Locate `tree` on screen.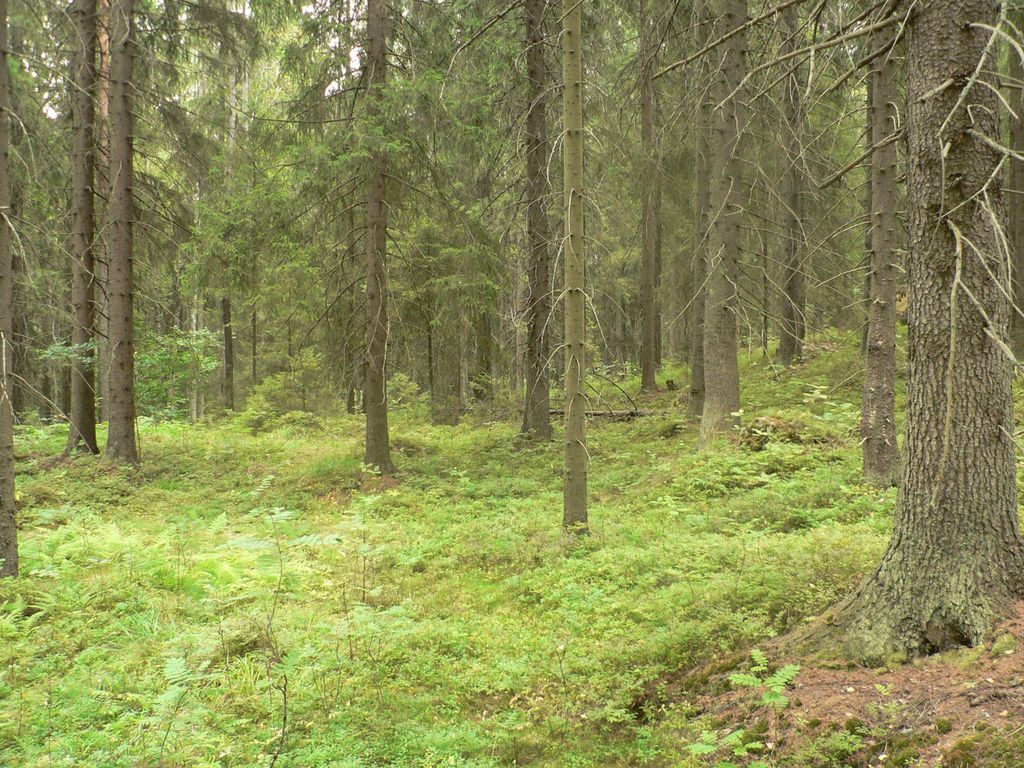
On screen at [103,0,267,463].
